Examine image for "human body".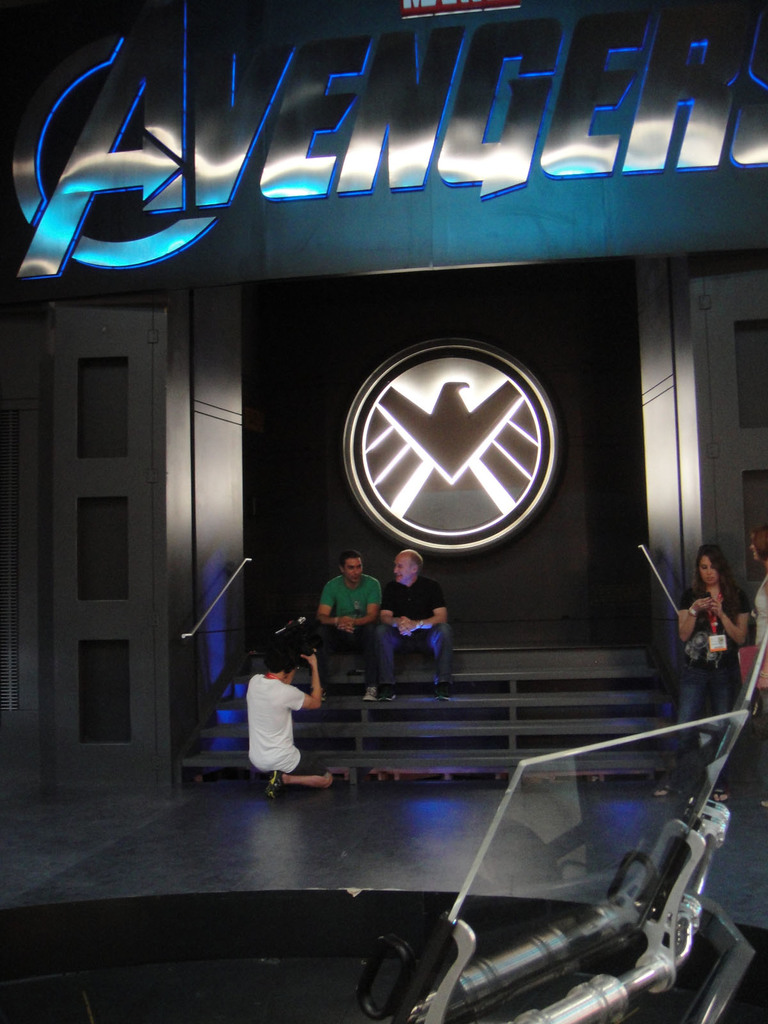
Examination result: <bbox>643, 582, 746, 795</bbox>.
